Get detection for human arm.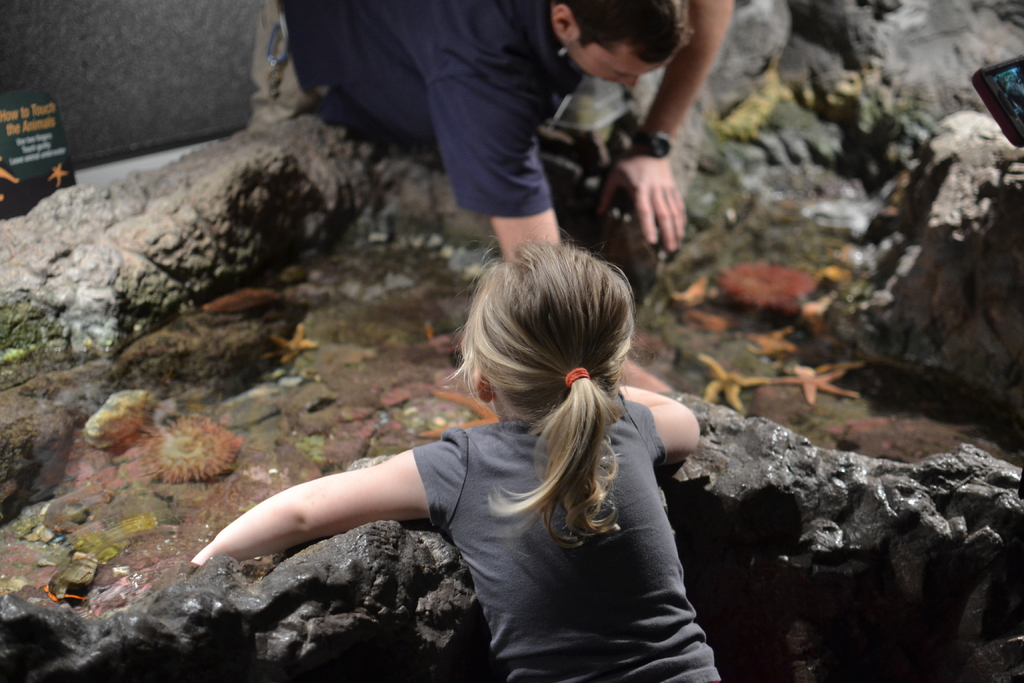
Detection: (616,381,701,470).
